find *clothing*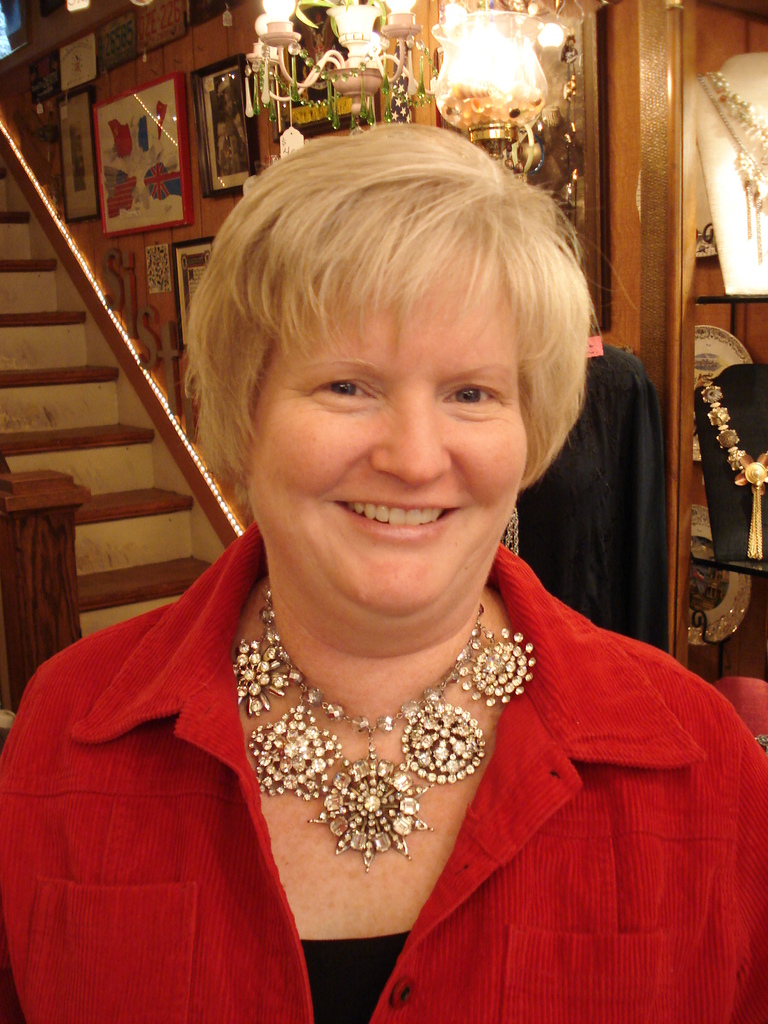
bbox(477, 332, 678, 647)
